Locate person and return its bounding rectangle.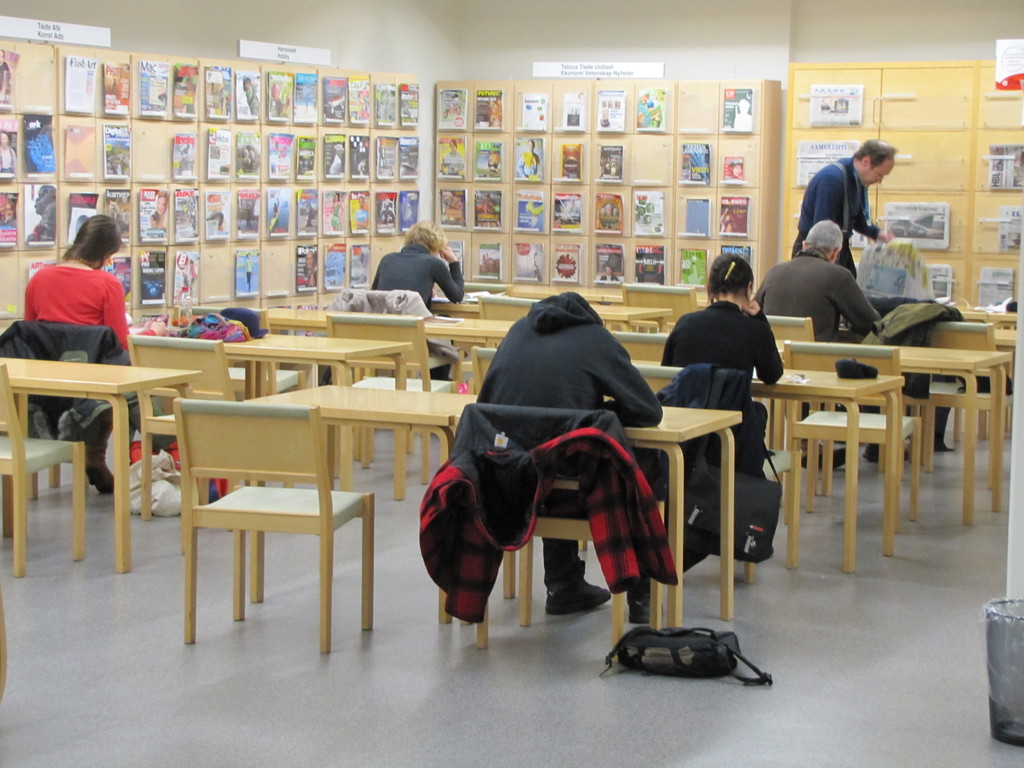
328, 193, 345, 231.
